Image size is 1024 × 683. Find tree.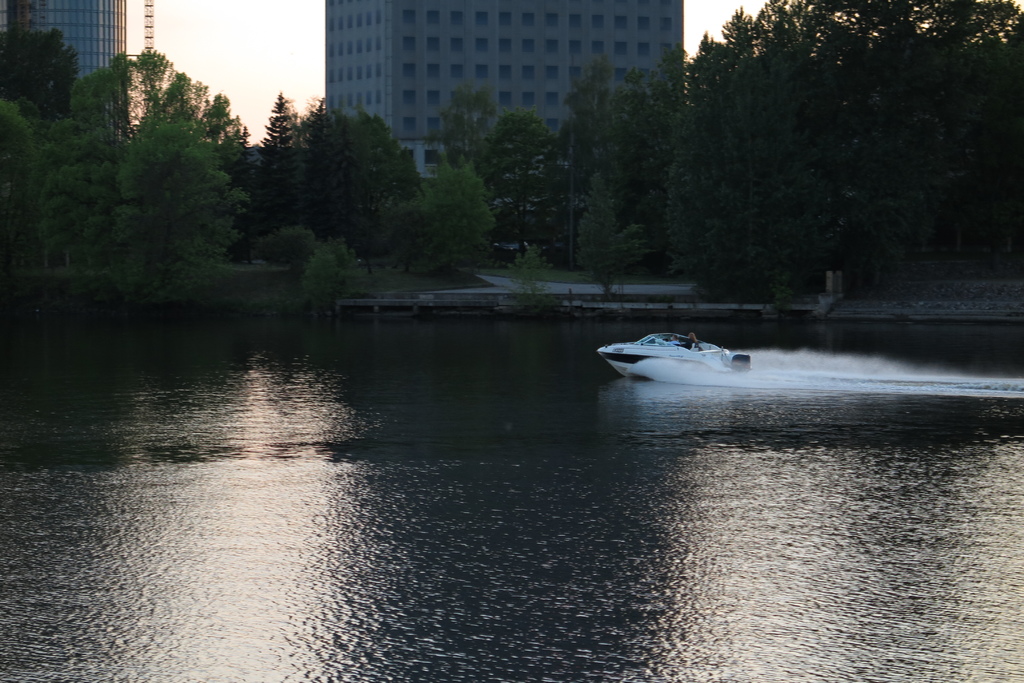
rect(0, 36, 330, 283).
